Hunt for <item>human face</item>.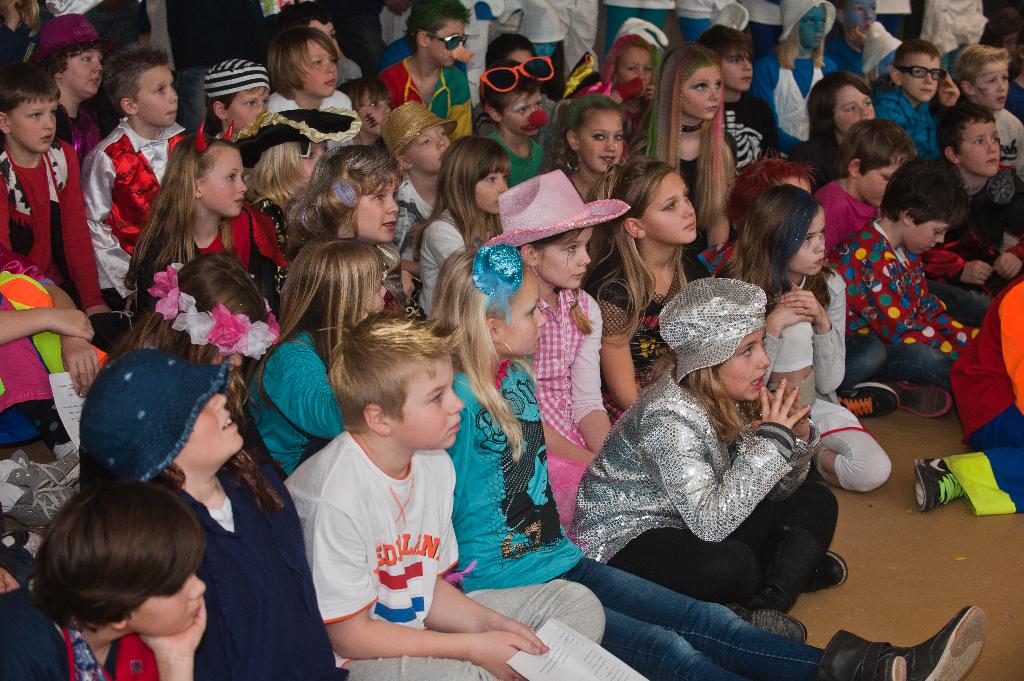
Hunted down at BBox(392, 349, 467, 449).
